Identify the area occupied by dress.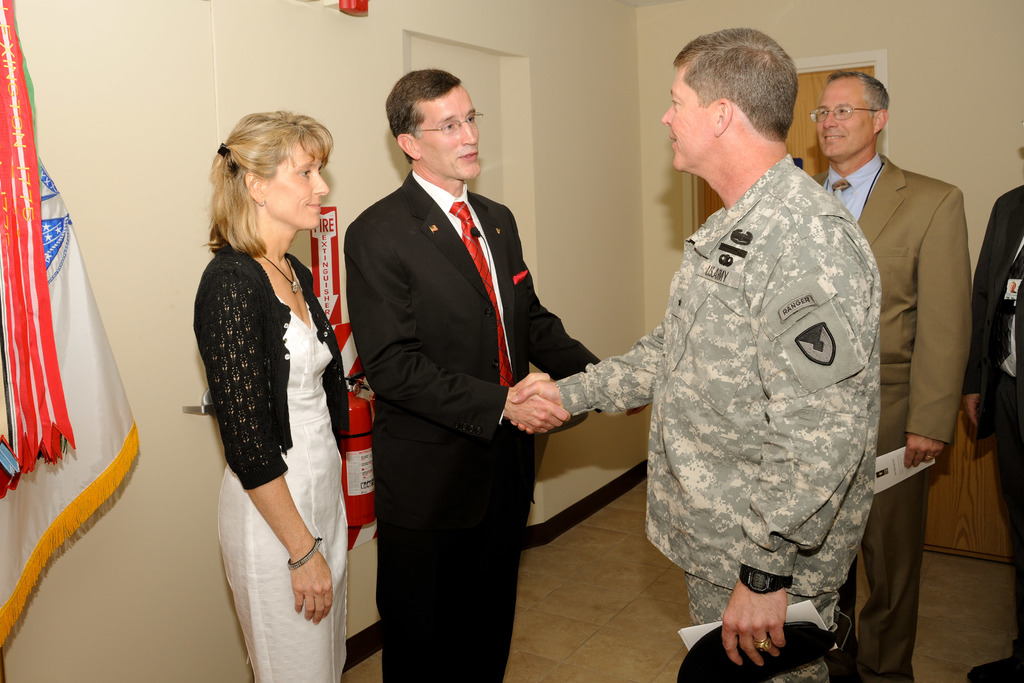
Area: [left=190, top=251, right=350, bottom=680].
